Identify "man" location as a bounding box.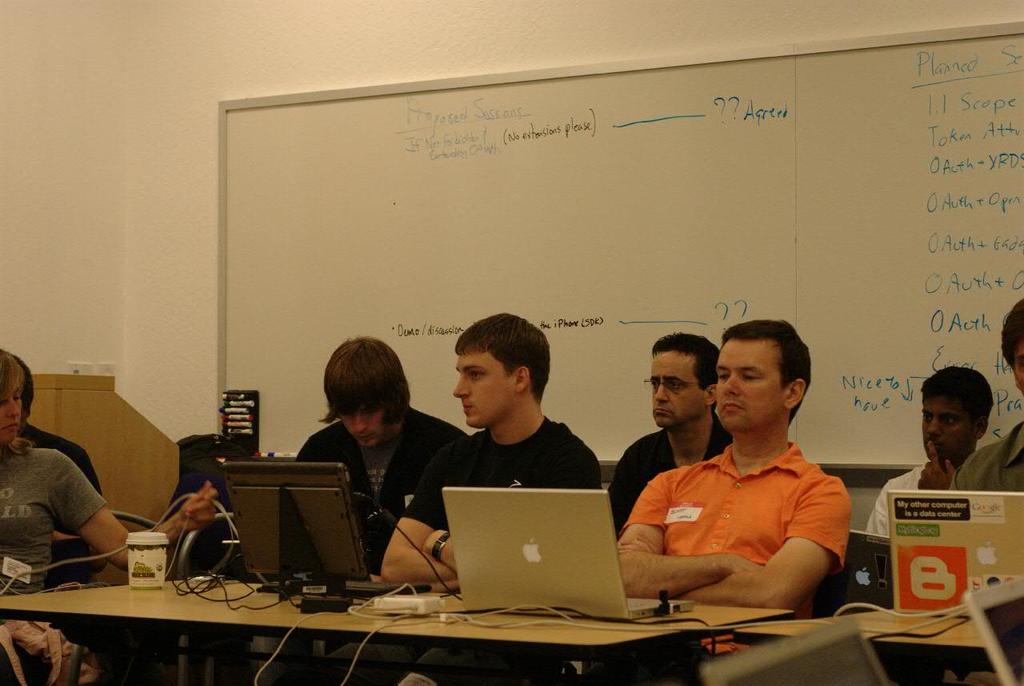
<box>381,313,605,588</box>.
